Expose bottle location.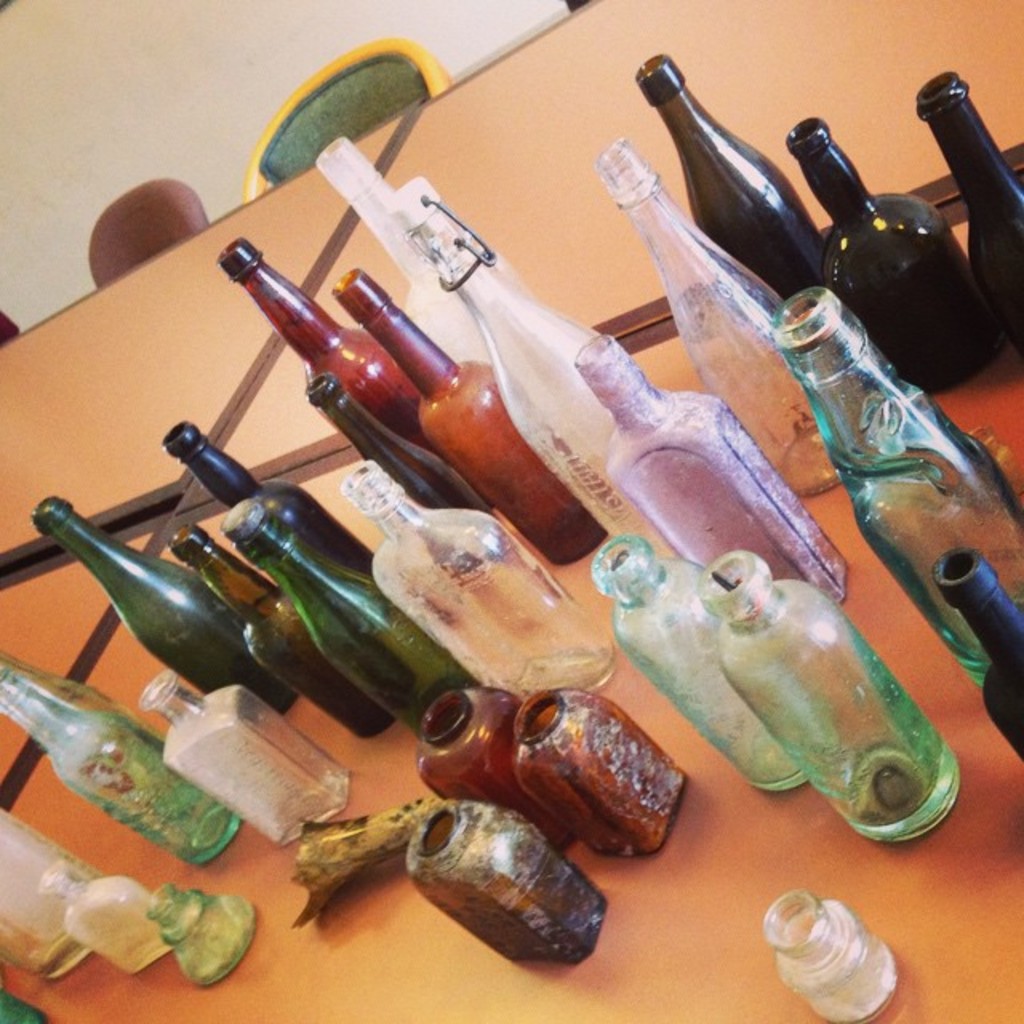
Exposed at pyautogui.locateOnScreen(594, 131, 846, 499).
